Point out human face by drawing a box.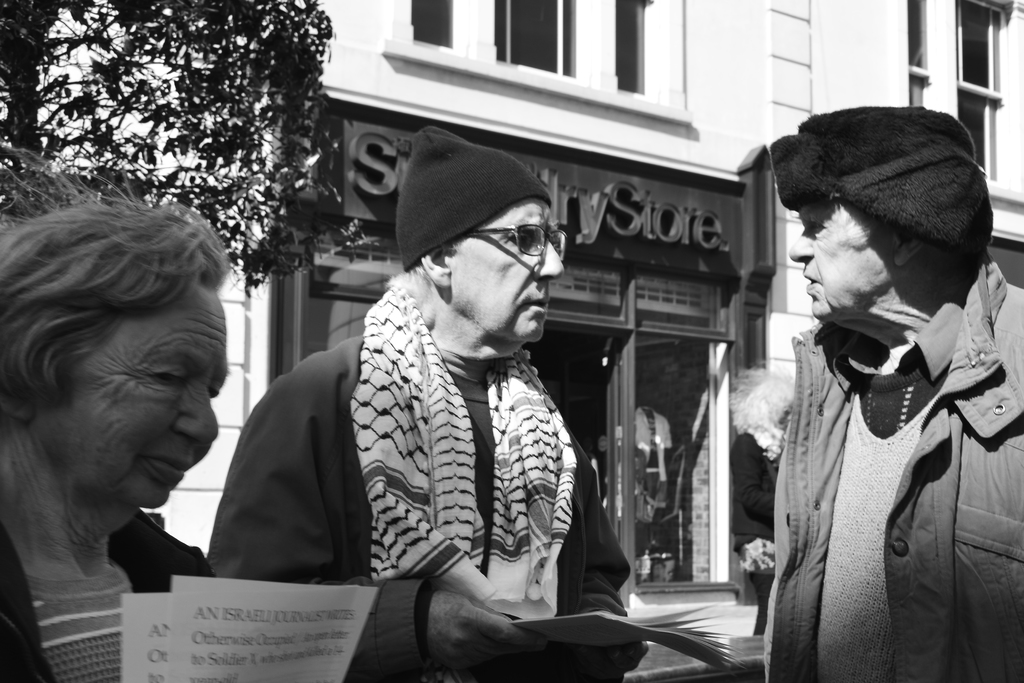
{"x1": 788, "y1": 201, "x2": 895, "y2": 316}.
